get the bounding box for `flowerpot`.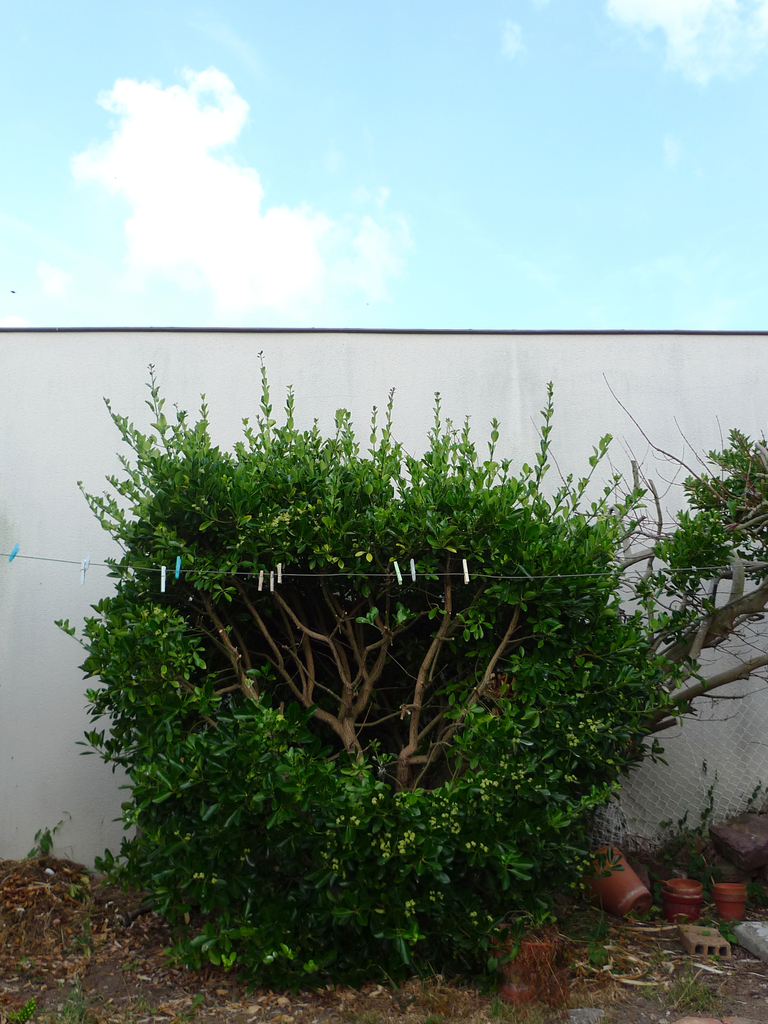
709:883:748:927.
